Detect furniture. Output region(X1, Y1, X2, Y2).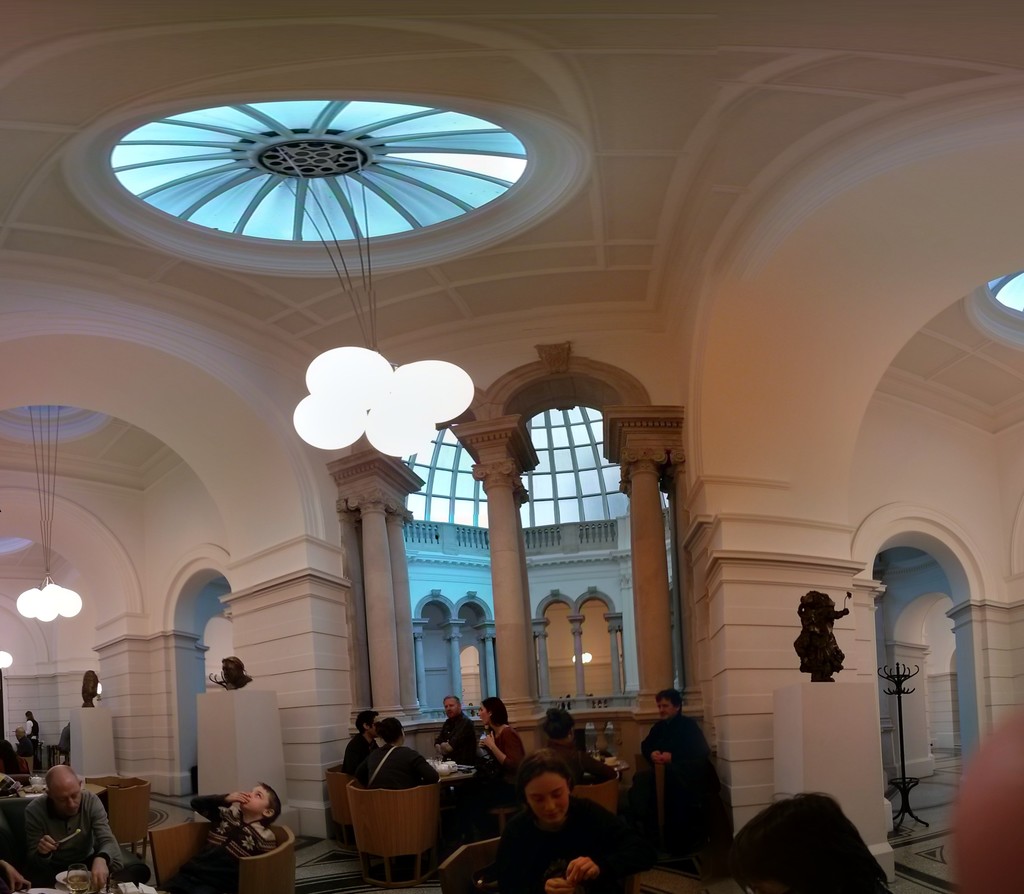
region(572, 774, 618, 812).
